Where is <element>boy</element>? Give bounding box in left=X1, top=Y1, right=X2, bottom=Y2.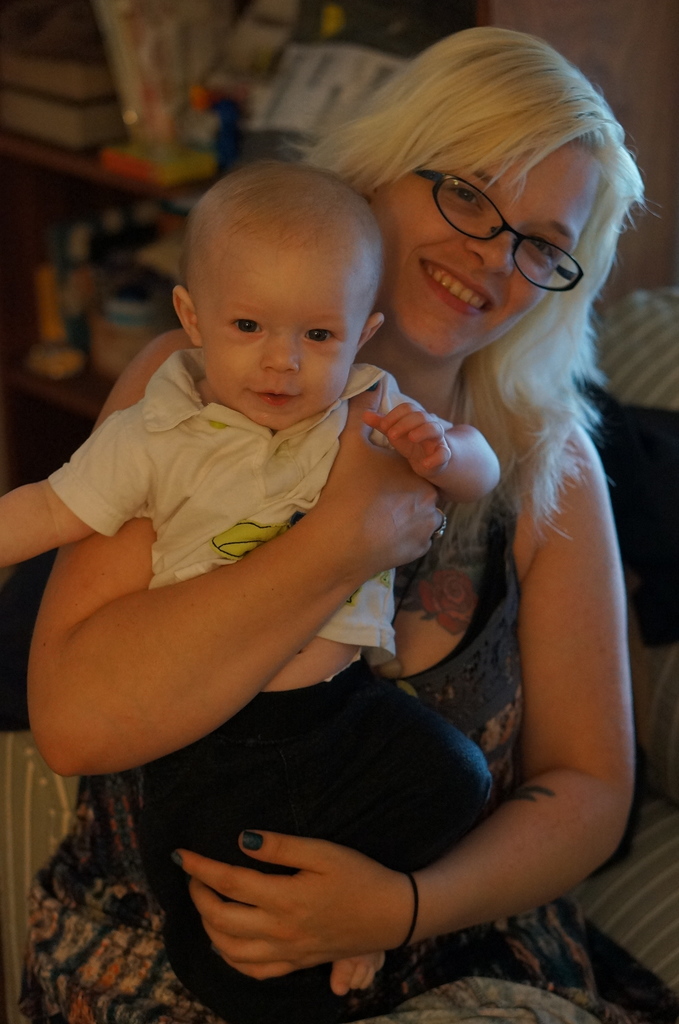
left=49, top=112, right=568, bottom=1004.
